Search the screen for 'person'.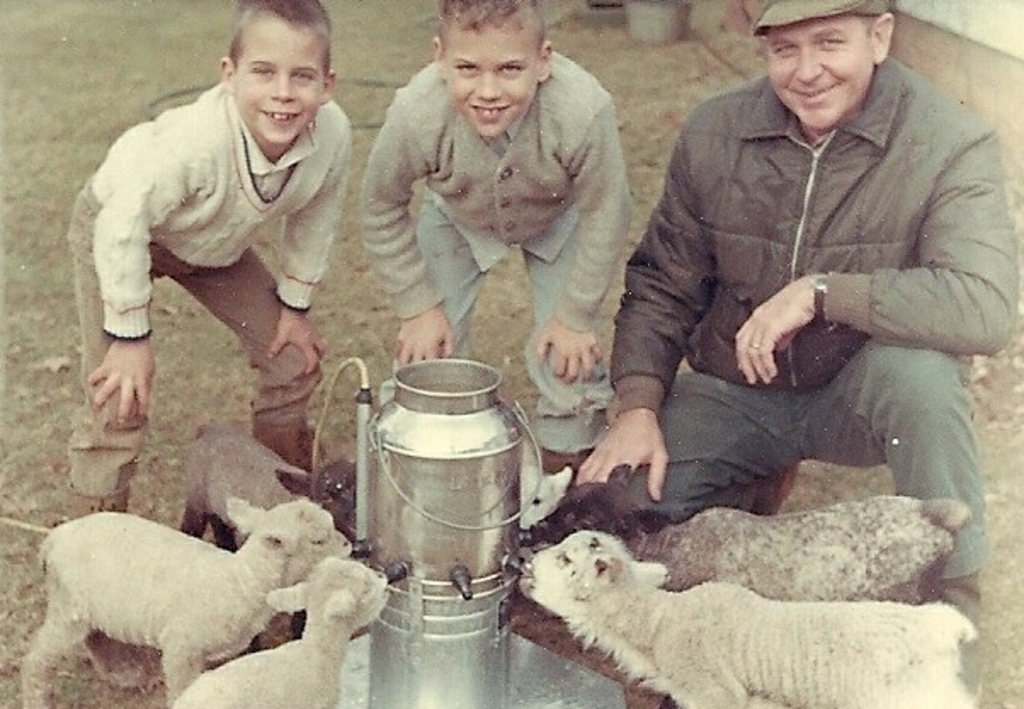
Found at 61, 0, 357, 694.
